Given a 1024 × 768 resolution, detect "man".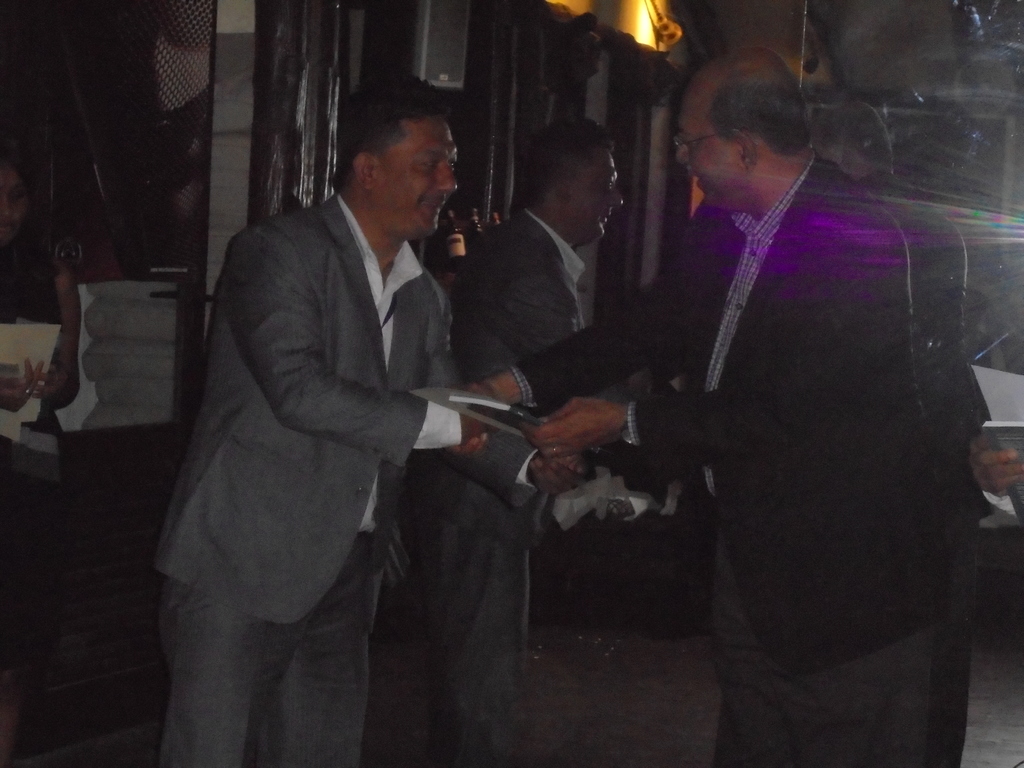
[x1=811, y1=99, x2=986, y2=752].
